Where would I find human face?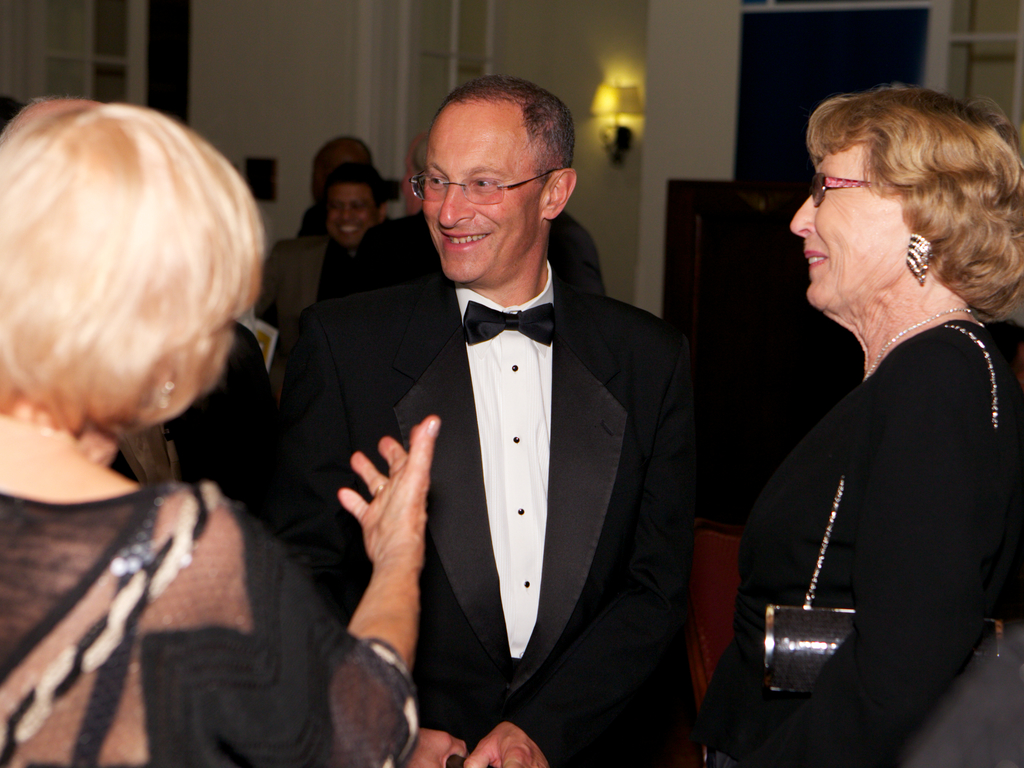
At bbox=(328, 185, 381, 246).
